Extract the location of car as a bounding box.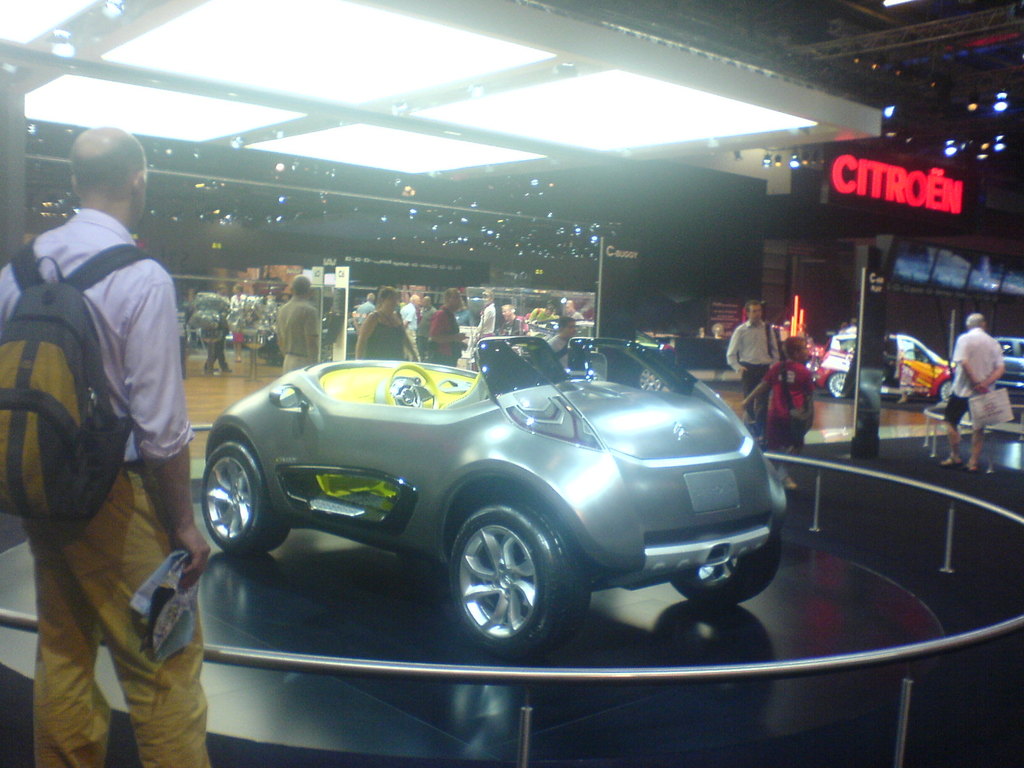
locate(198, 332, 787, 657).
